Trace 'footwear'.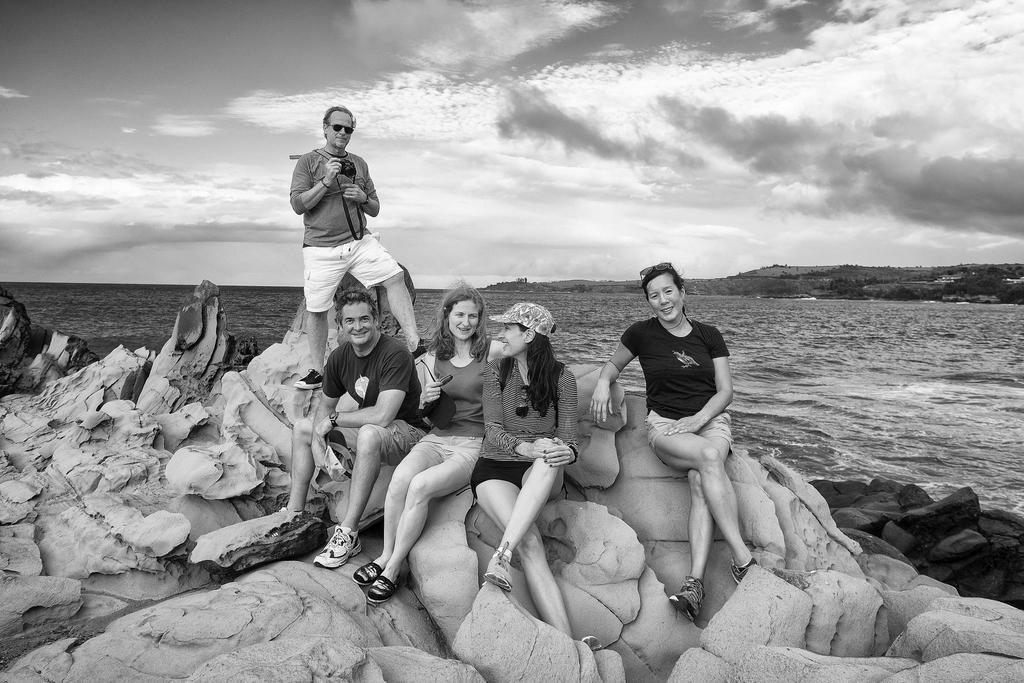
Traced to {"left": 729, "top": 550, "right": 761, "bottom": 582}.
